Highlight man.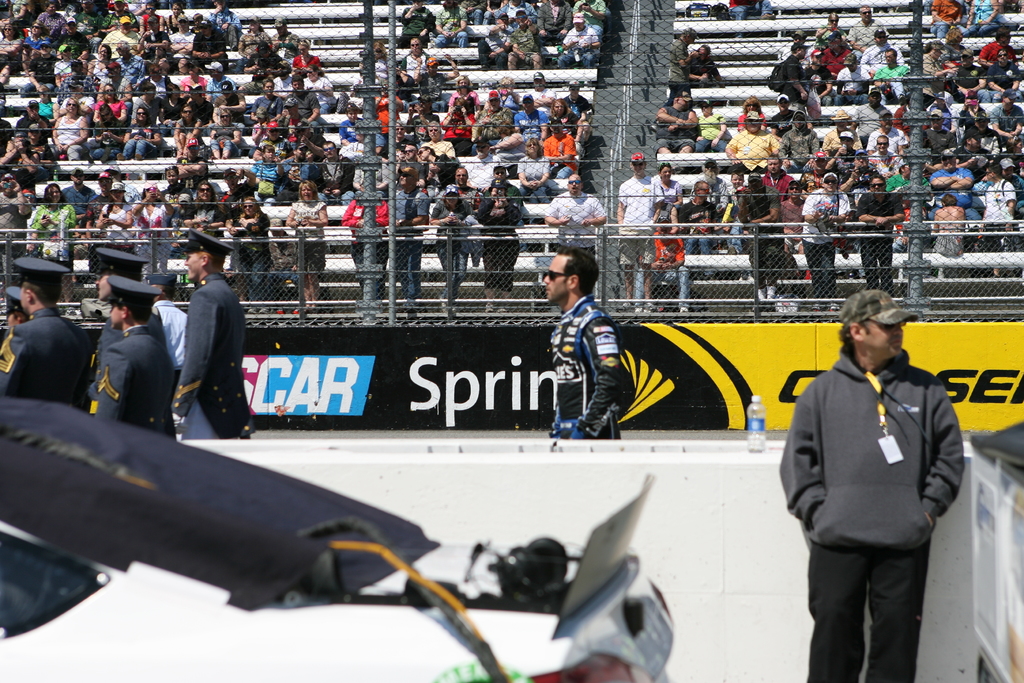
Highlighted region: [150,266,190,372].
